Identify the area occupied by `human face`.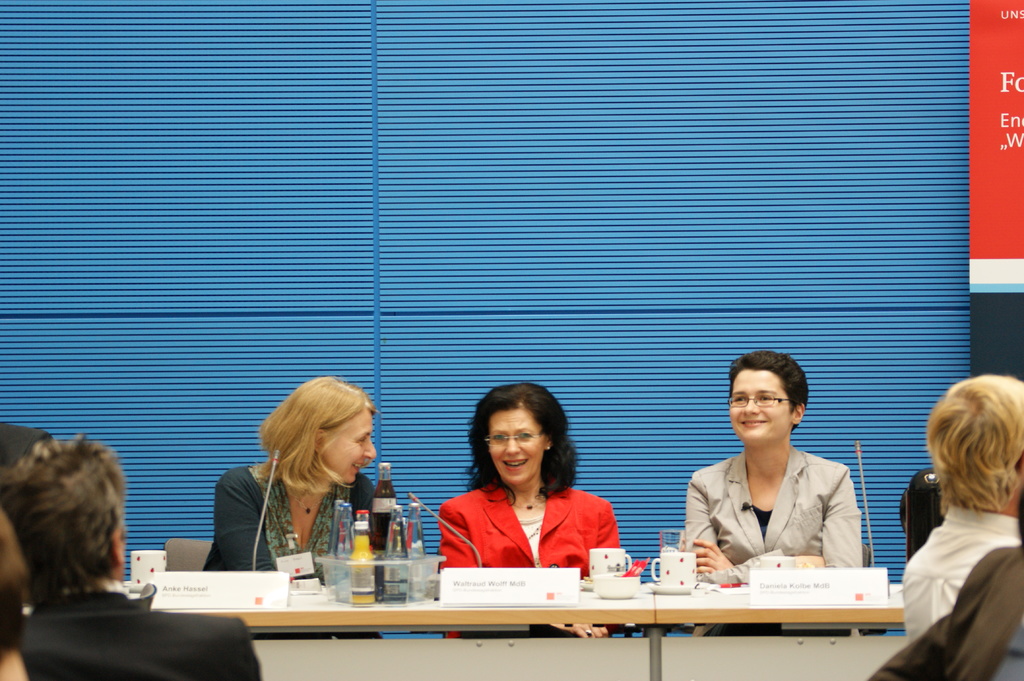
Area: box=[492, 402, 547, 482].
